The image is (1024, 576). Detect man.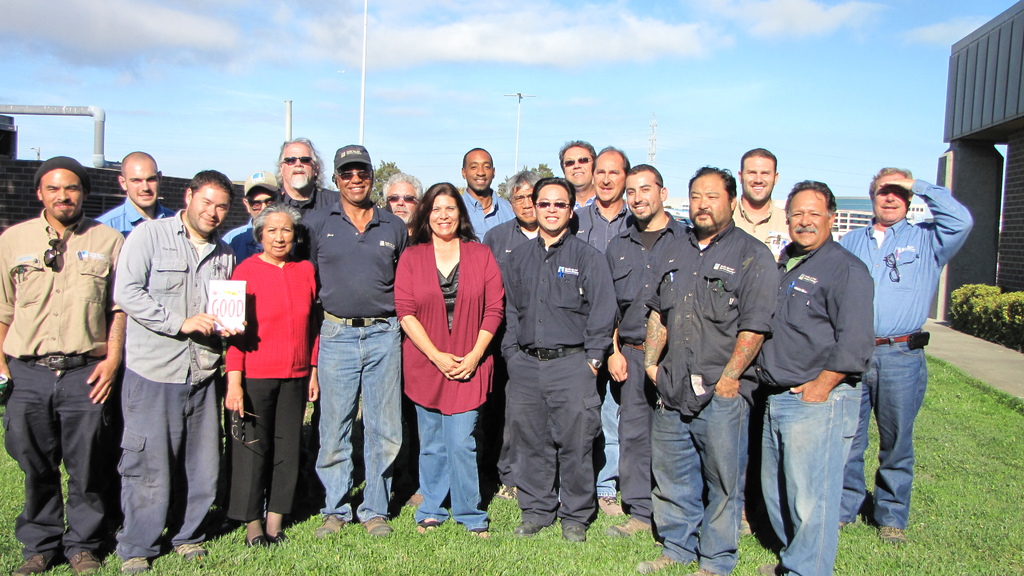
Detection: (left=557, top=146, right=598, bottom=214).
